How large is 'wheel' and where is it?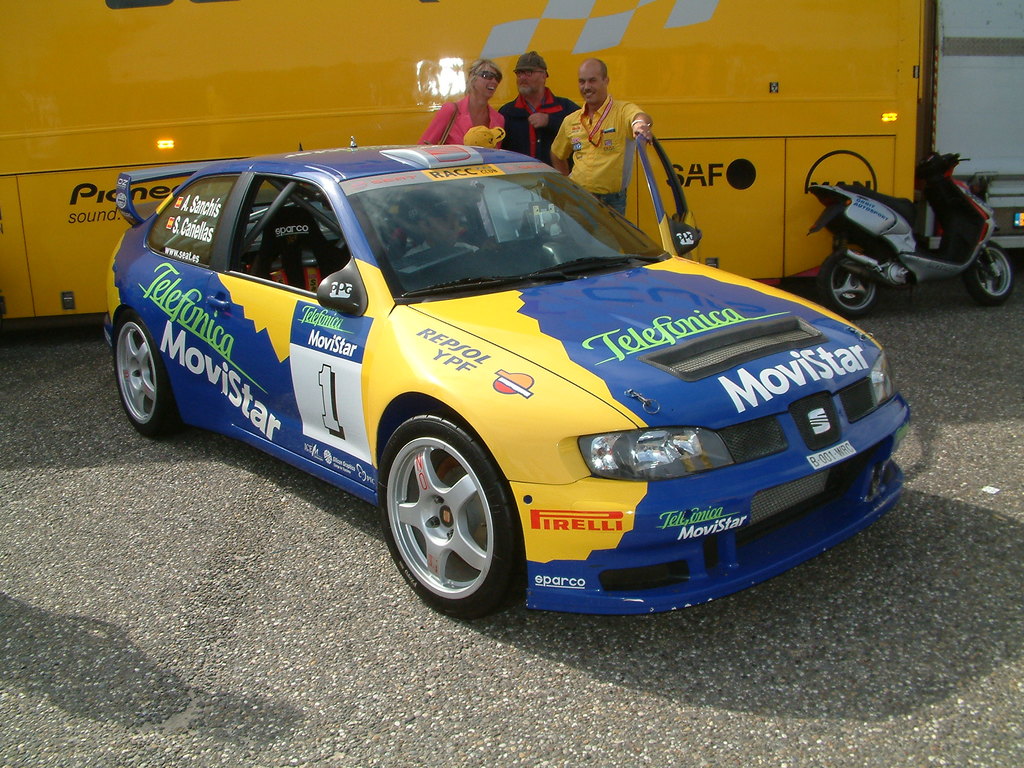
Bounding box: left=113, top=312, right=186, bottom=436.
